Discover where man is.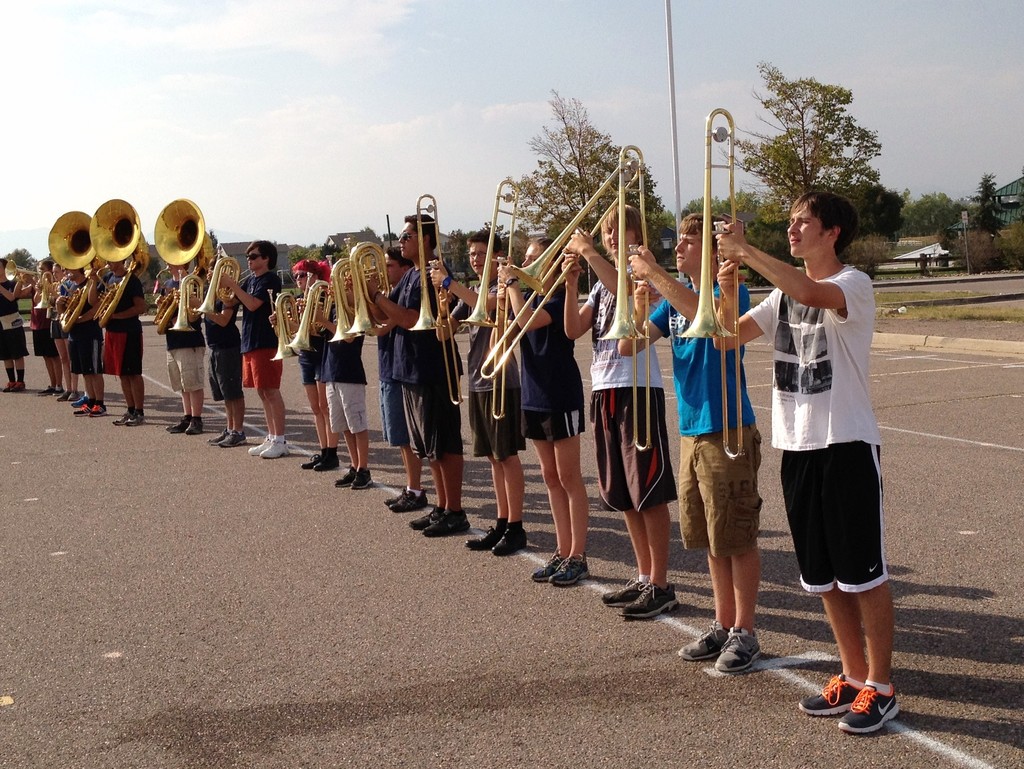
Discovered at [left=83, top=254, right=153, bottom=431].
